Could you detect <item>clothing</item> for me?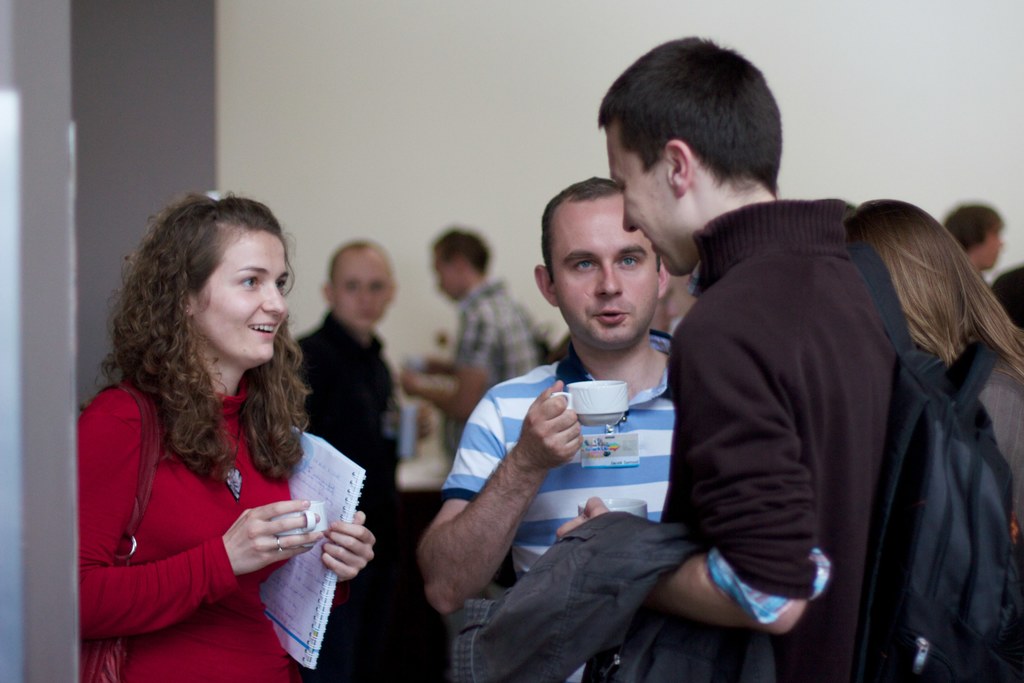
Detection result: select_region(975, 348, 1023, 523).
